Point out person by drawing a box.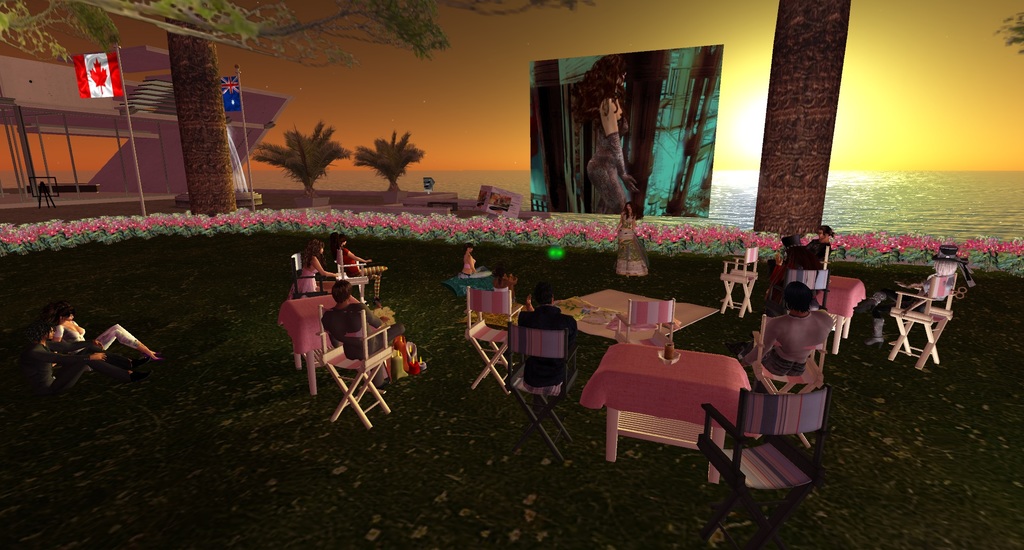
<box>733,280,838,375</box>.
